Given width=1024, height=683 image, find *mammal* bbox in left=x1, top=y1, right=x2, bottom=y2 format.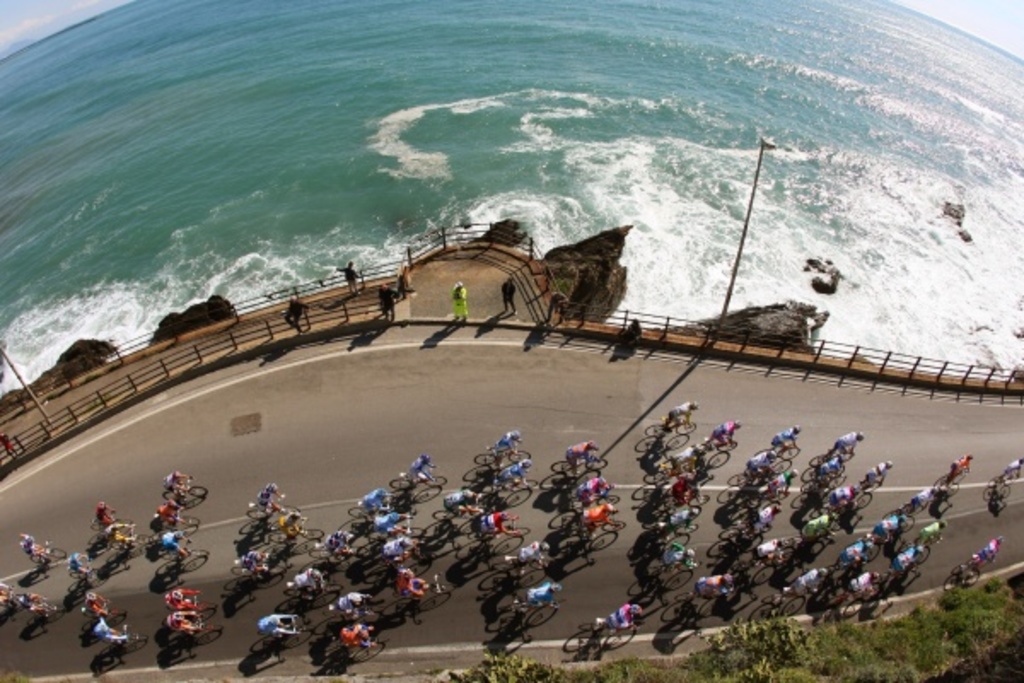
left=660, top=499, right=700, bottom=524.
